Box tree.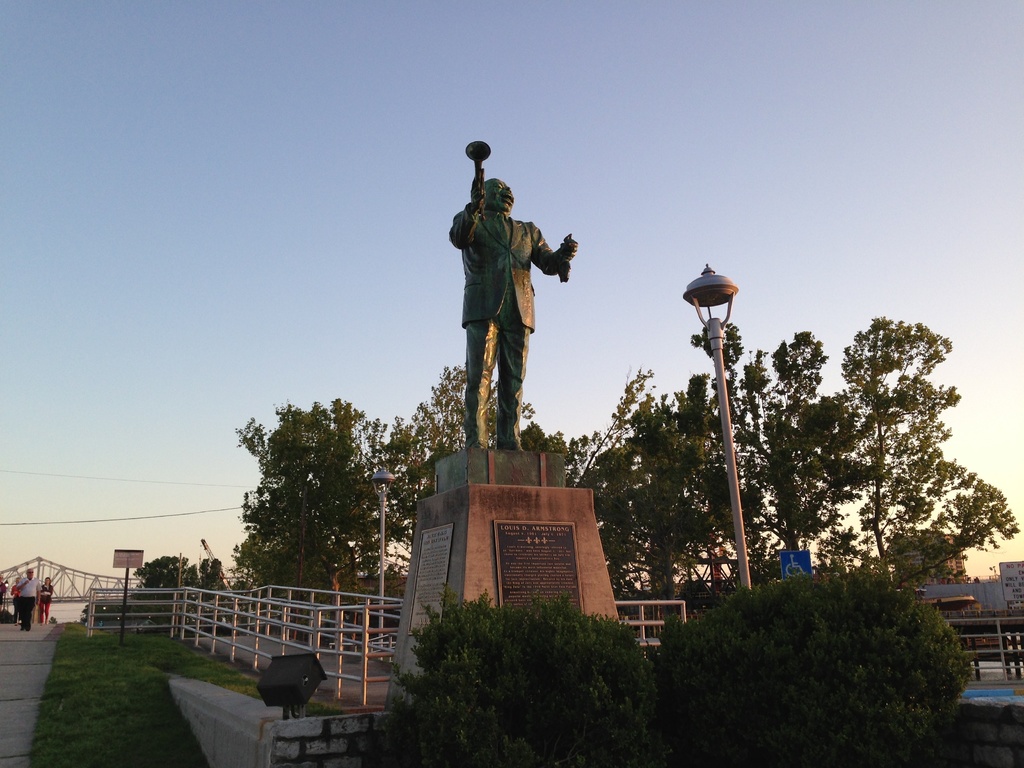
<bbox>193, 547, 239, 621</bbox>.
